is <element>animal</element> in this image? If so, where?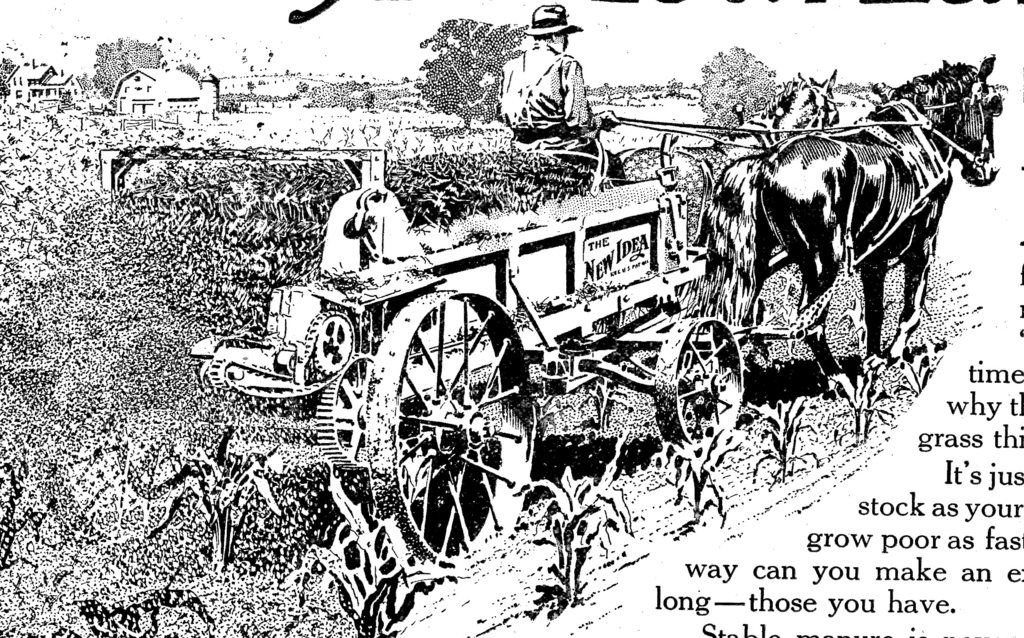
Yes, at rect(620, 69, 845, 250).
